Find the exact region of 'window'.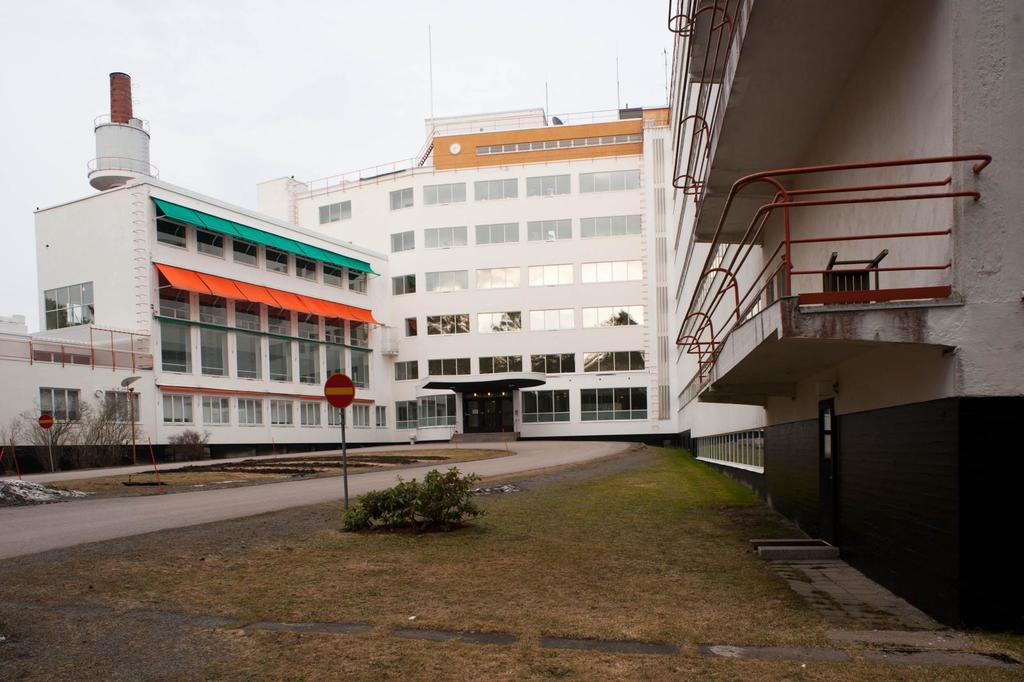
Exact region: <region>38, 385, 85, 424</region>.
